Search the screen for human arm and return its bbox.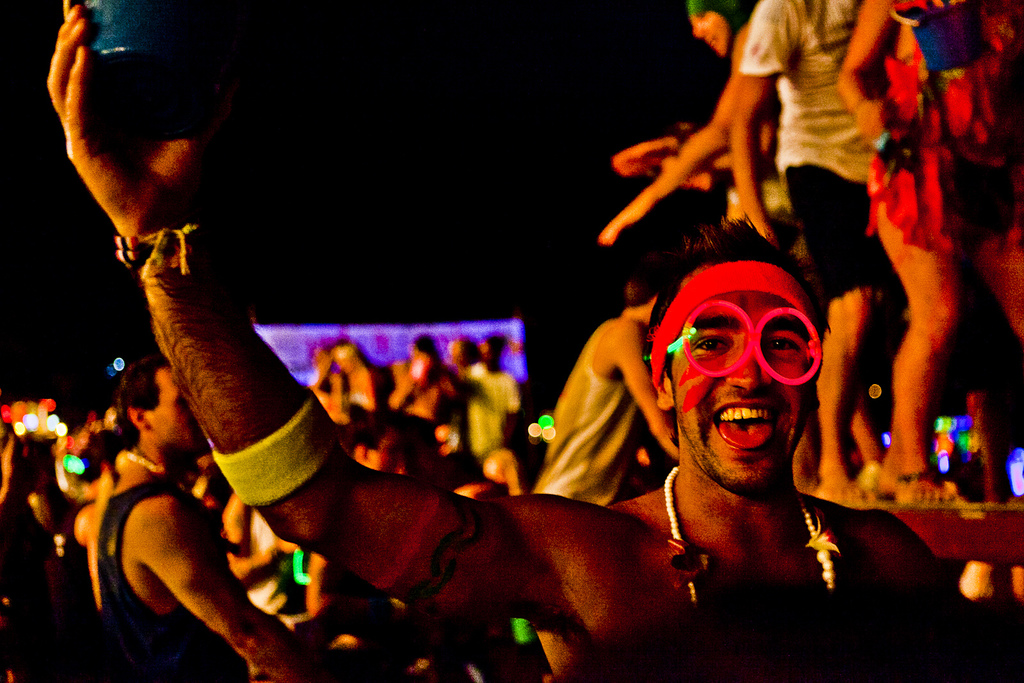
Found: 45 0 575 622.
